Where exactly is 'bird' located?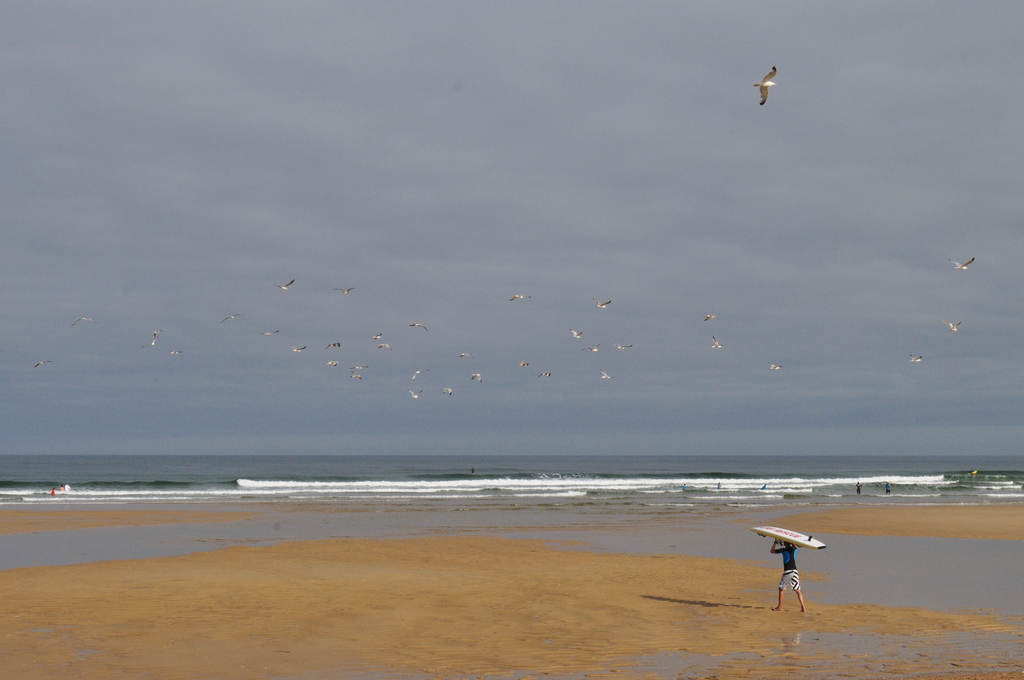
Its bounding box is locate(906, 355, 922, 364).
